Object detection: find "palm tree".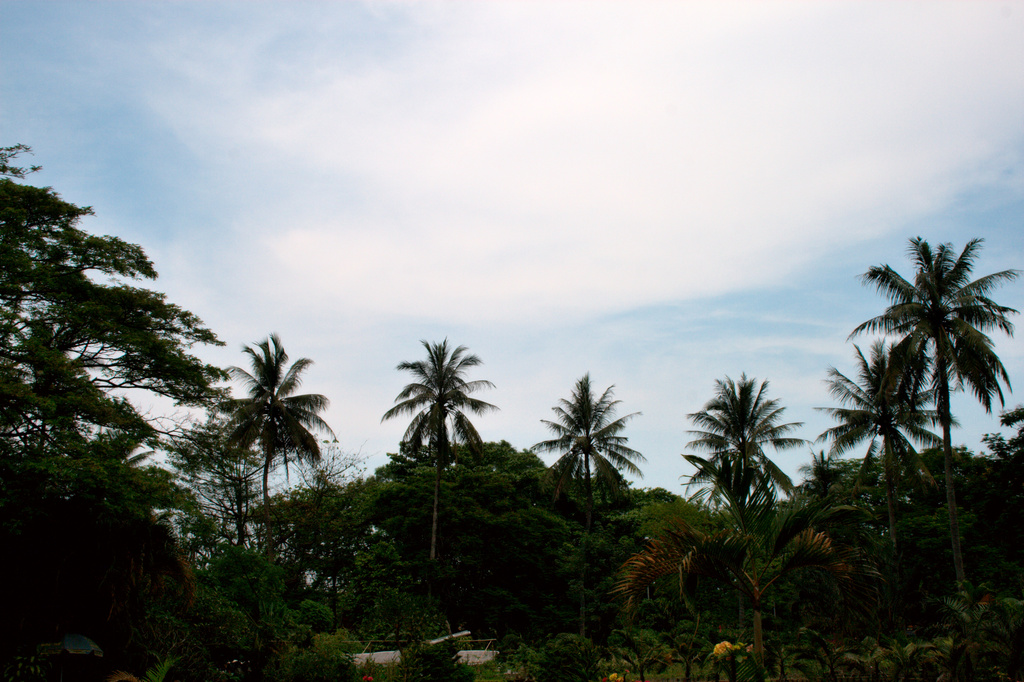
bbox=(835, 344, 945, 496).
